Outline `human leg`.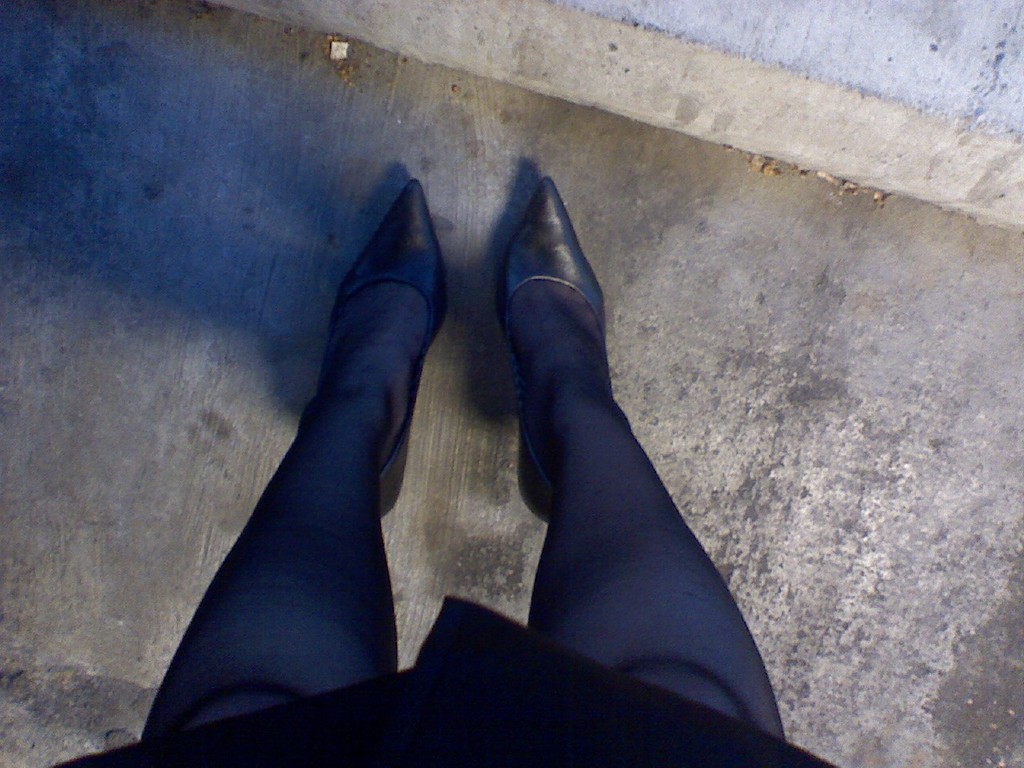
Outline: x1=126 y1=179 x2=451 y2=767.
